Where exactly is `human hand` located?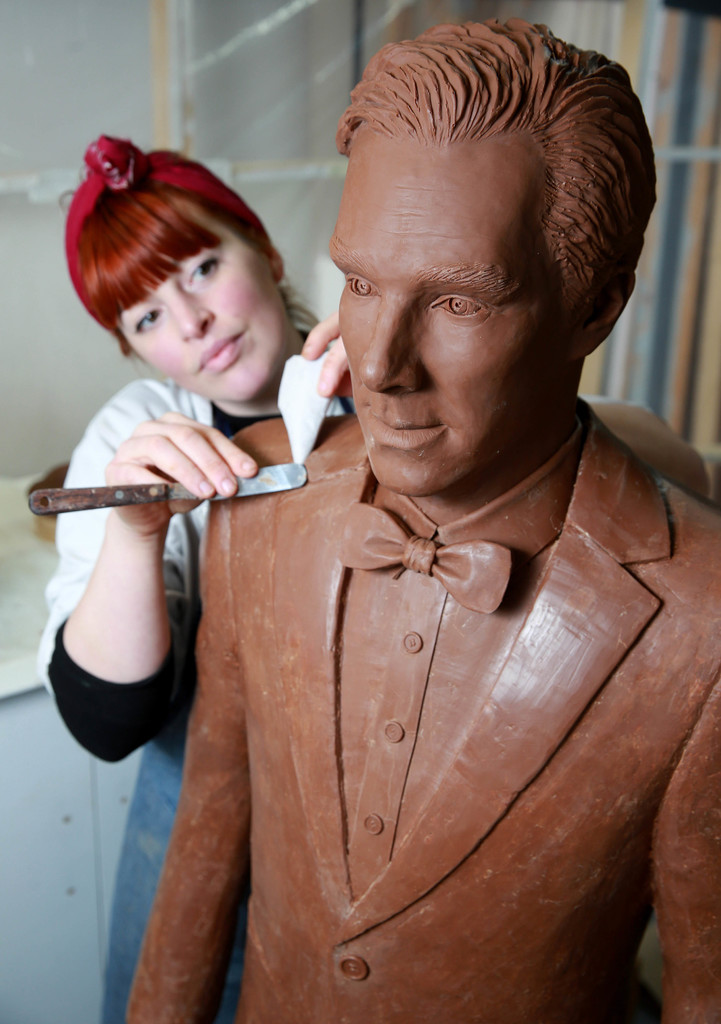
Its bounding box is BBox(79, 401, 289, 515).
